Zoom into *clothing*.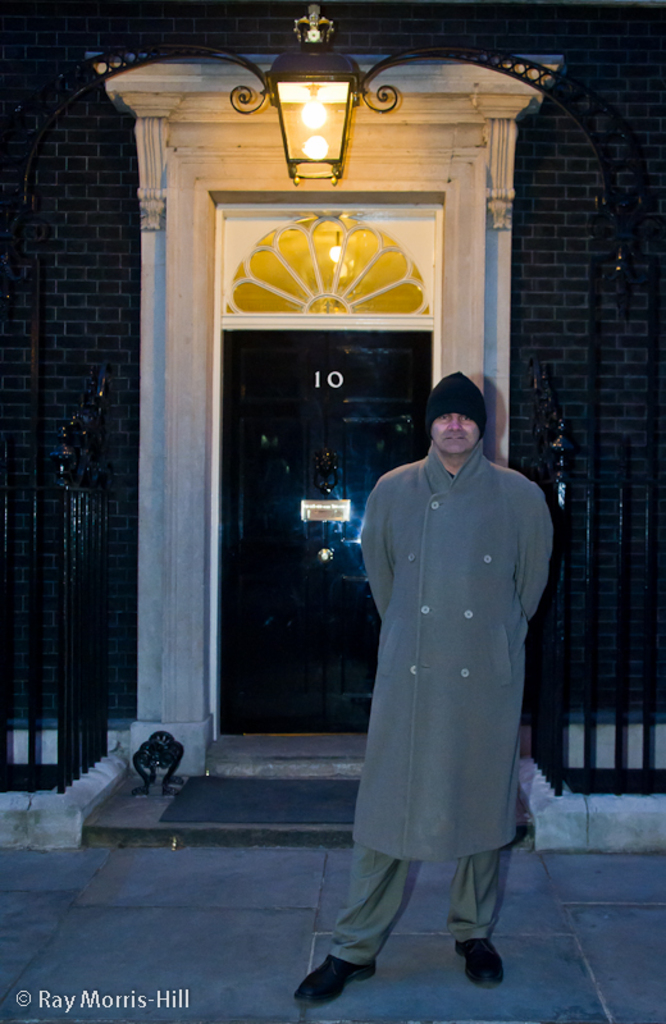
Zoom target: locate(332, 406, 555, 906).
